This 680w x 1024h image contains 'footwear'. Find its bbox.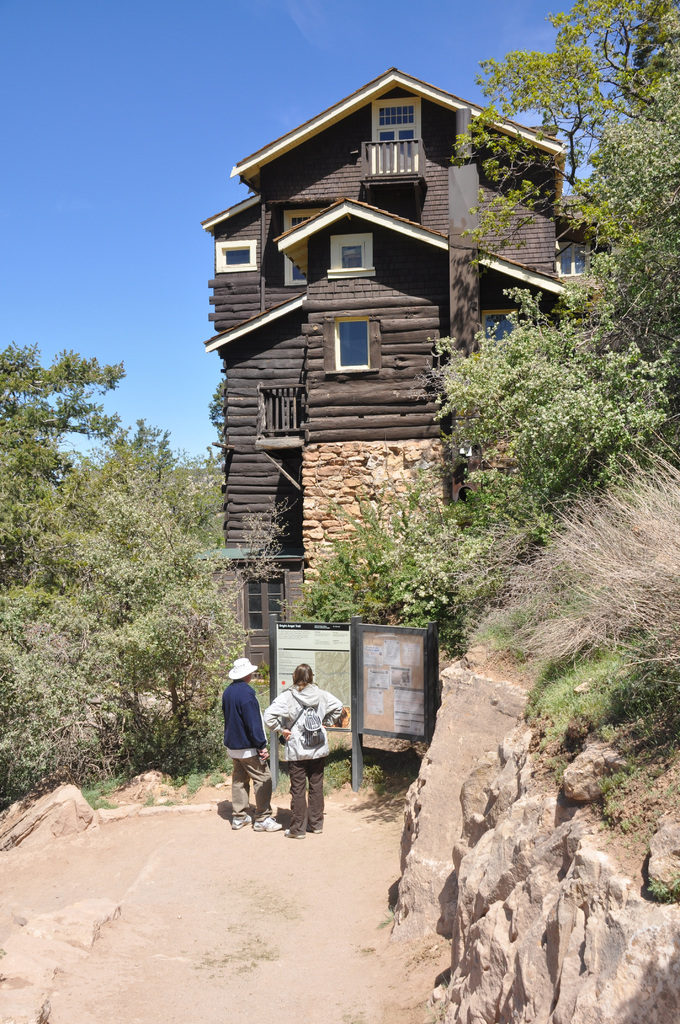
(305, 827, 324, 836).
